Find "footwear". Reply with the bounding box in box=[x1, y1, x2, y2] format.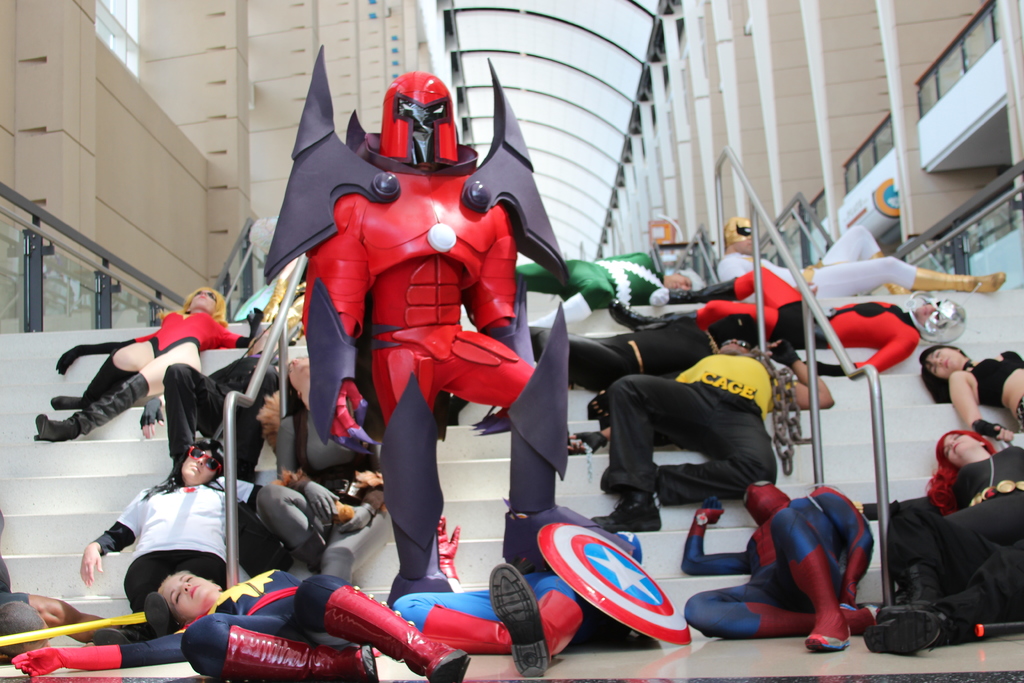
box=[748, 598, 883, 635].
